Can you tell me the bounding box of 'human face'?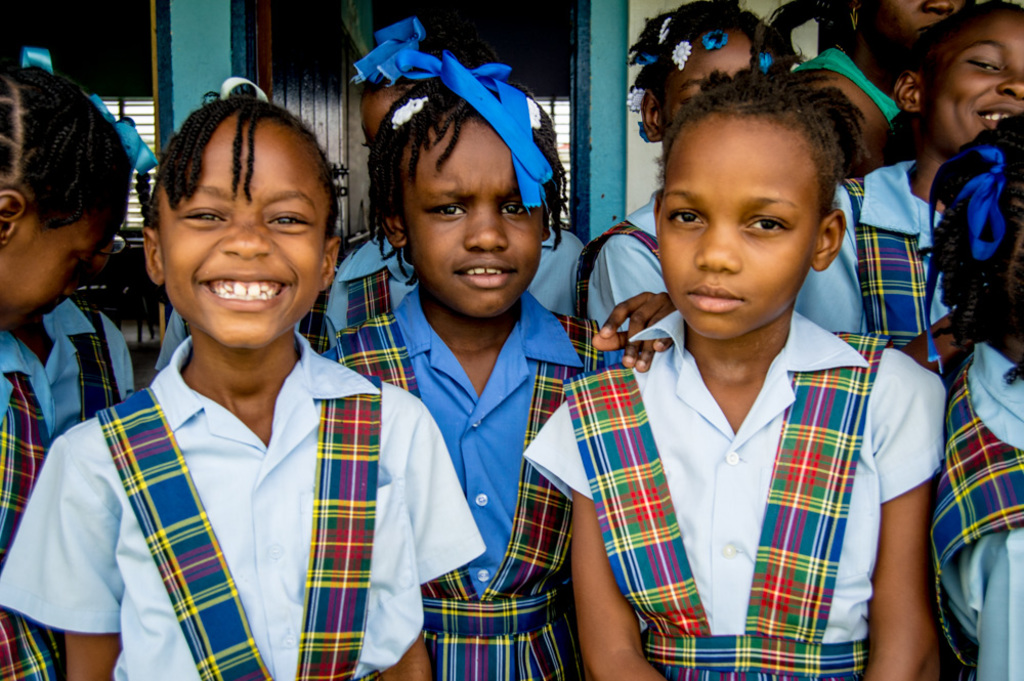
bbox(359, 77, 418, 164).
